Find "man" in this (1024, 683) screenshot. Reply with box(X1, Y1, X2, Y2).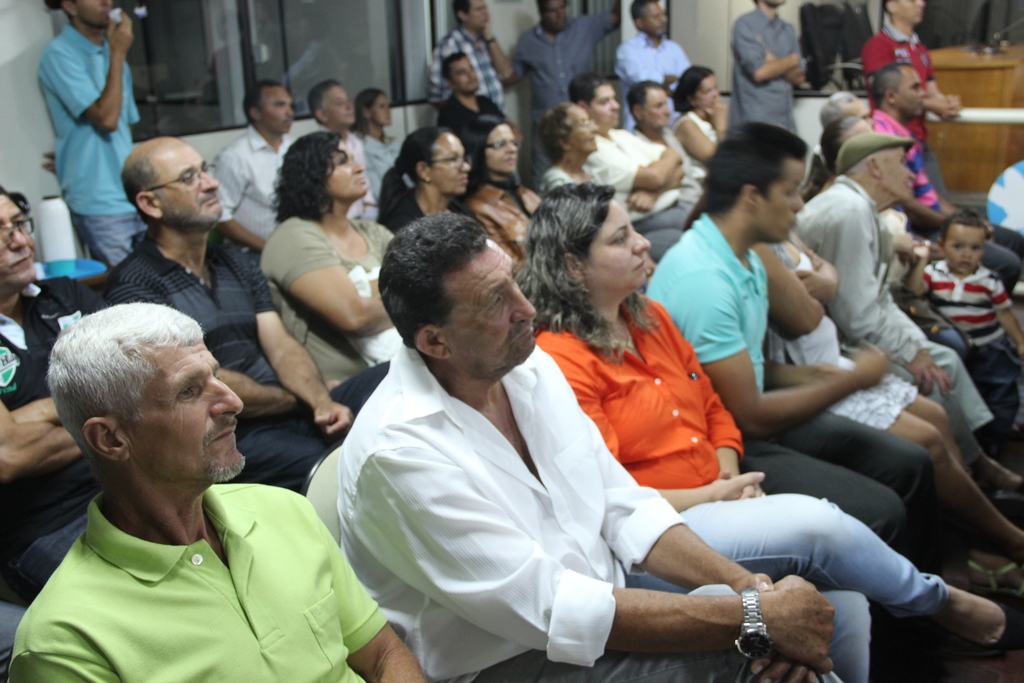
box(38, 0, 147, 259).
